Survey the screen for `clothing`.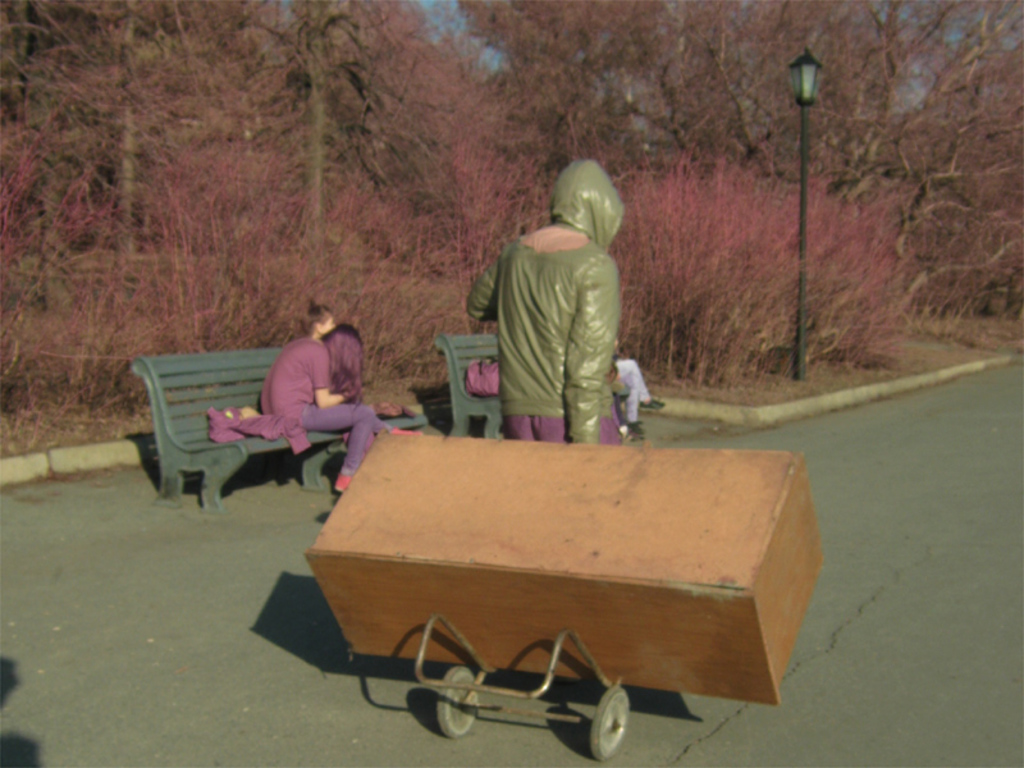
Survey found: bbox(210, 408, 311, 458).
